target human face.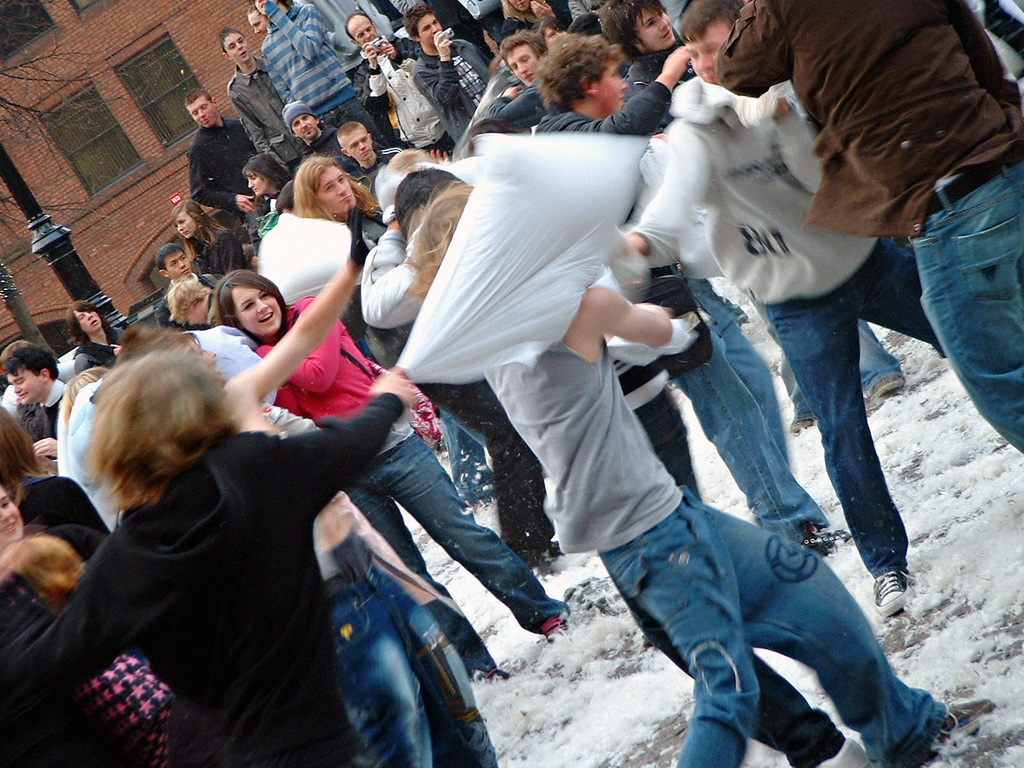
Target region: 353:15:380:53.
